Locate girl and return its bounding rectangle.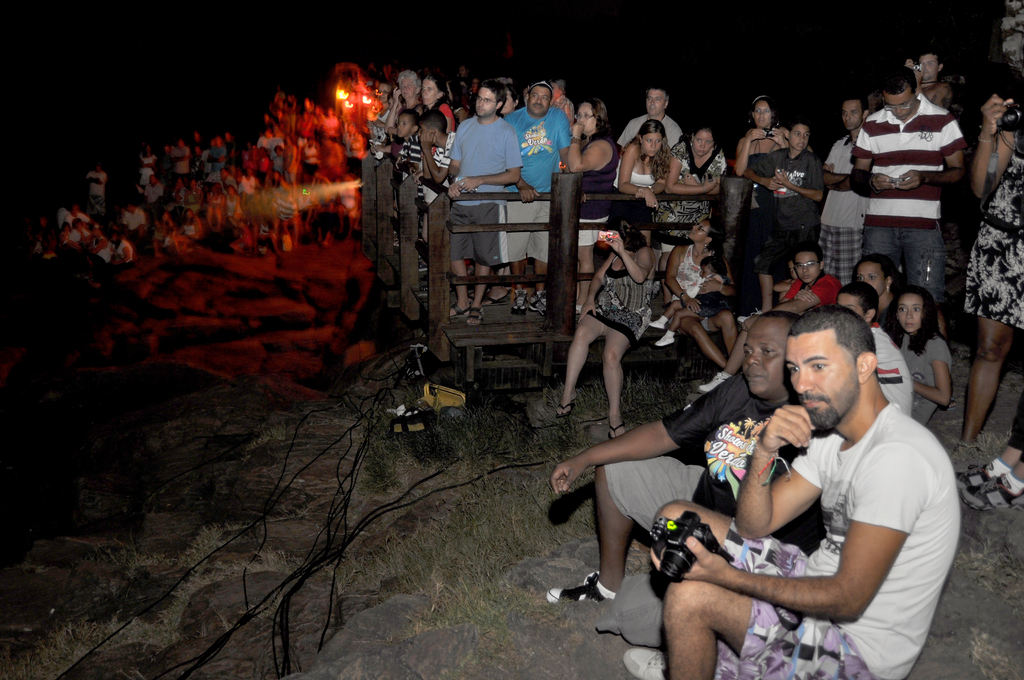
box=[881, 284, 951, 425].
